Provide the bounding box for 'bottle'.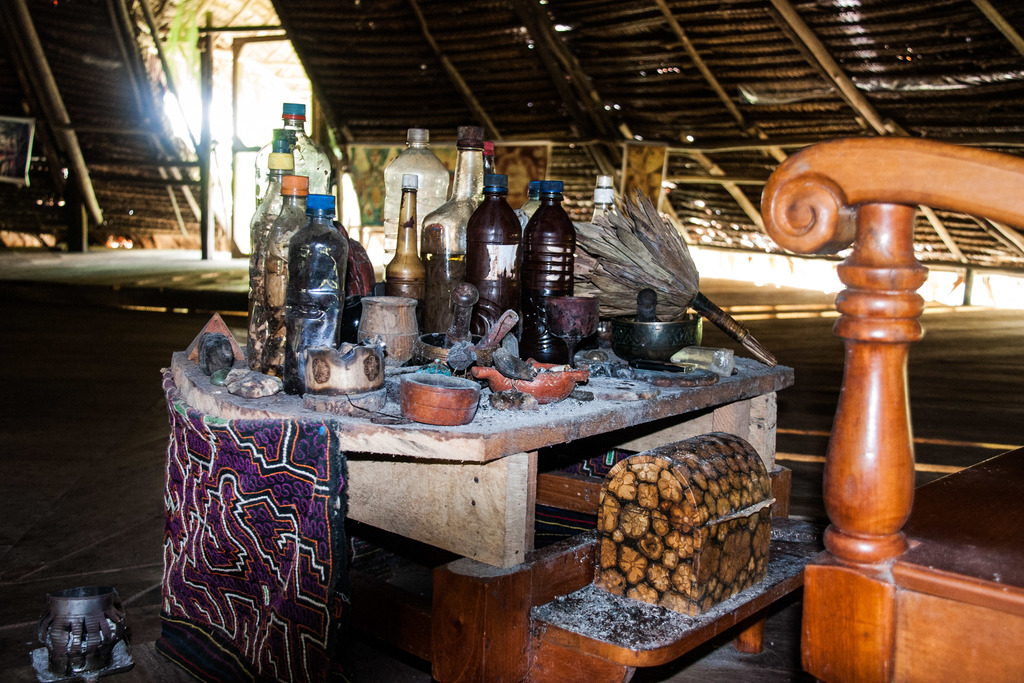
x1=269 y1=164 x2=314 y2=373.
